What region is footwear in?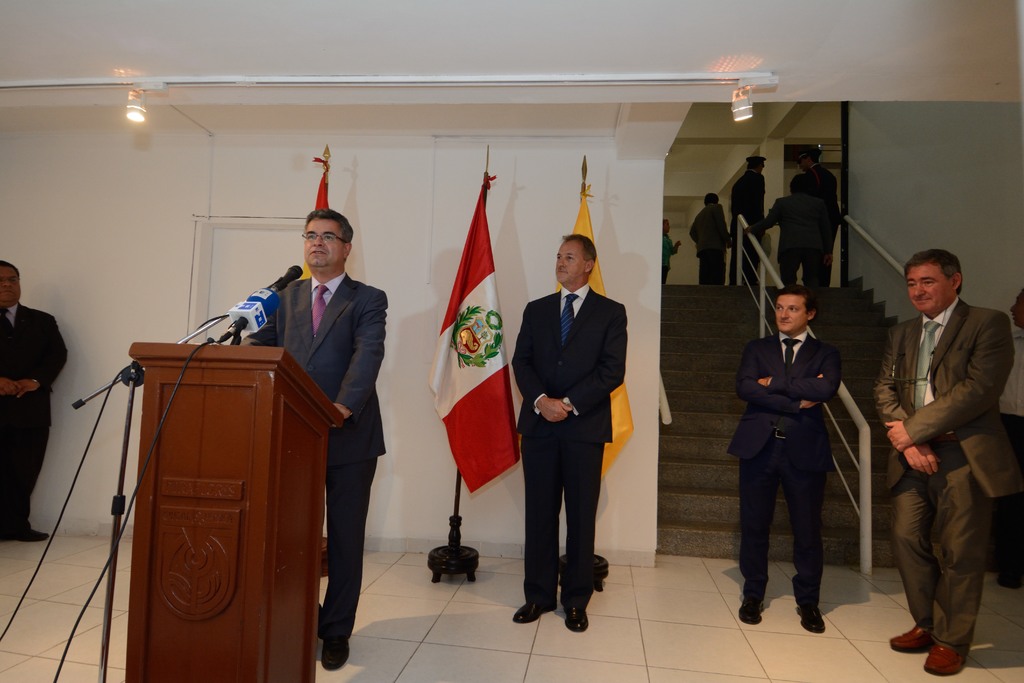
region(796, 602, 827, 631).
